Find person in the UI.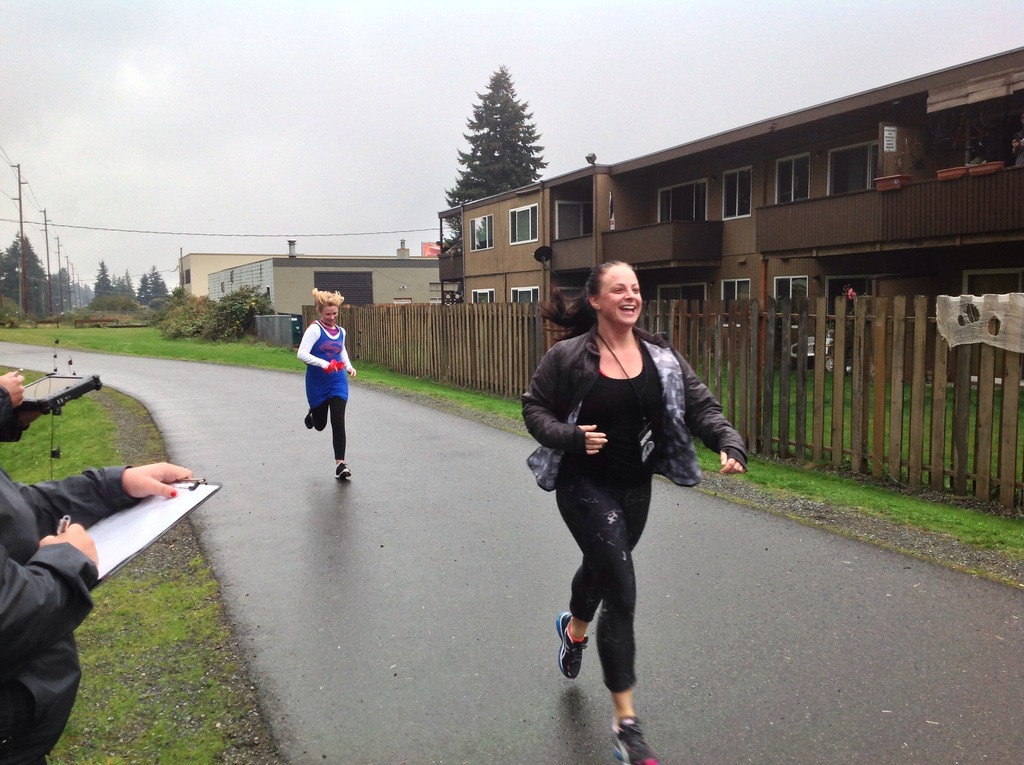
UI element at rect(518, 259, 750, 764).
